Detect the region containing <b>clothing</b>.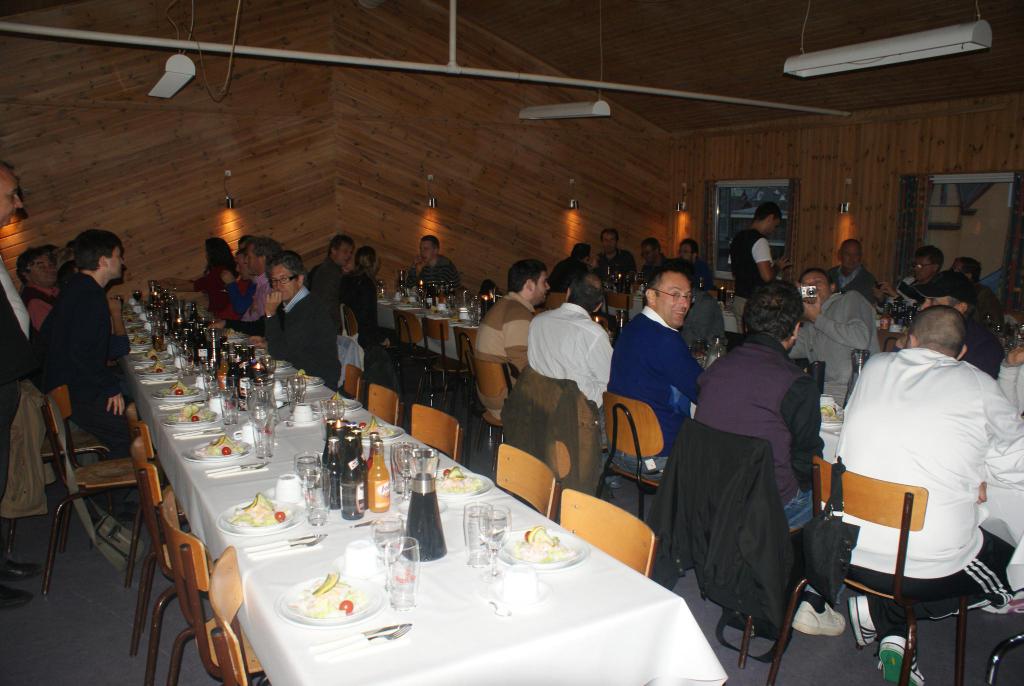
l=732, t=220, r=774, b=298.
